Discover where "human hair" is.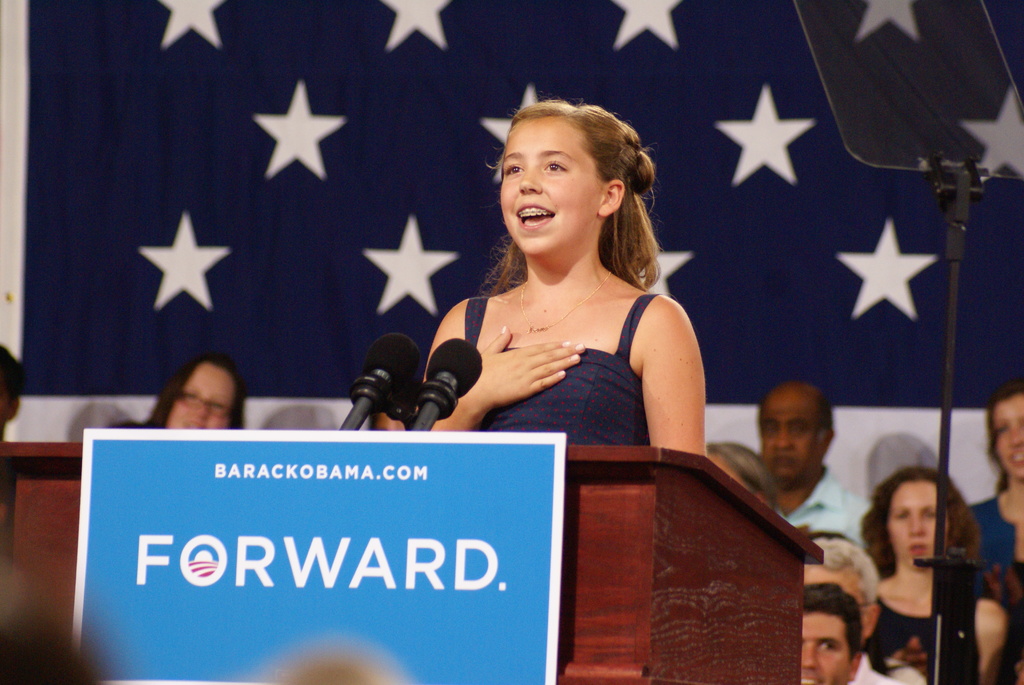
Discovered at detection(0, 340, 22, 398).
